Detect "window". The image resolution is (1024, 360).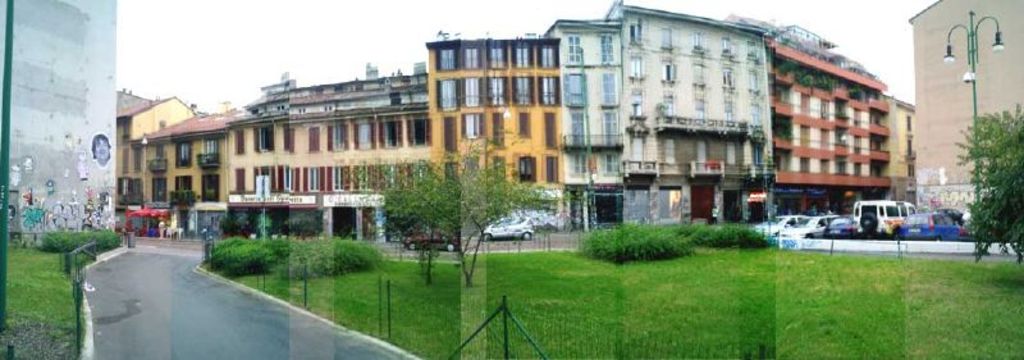
694 99 708 122.
